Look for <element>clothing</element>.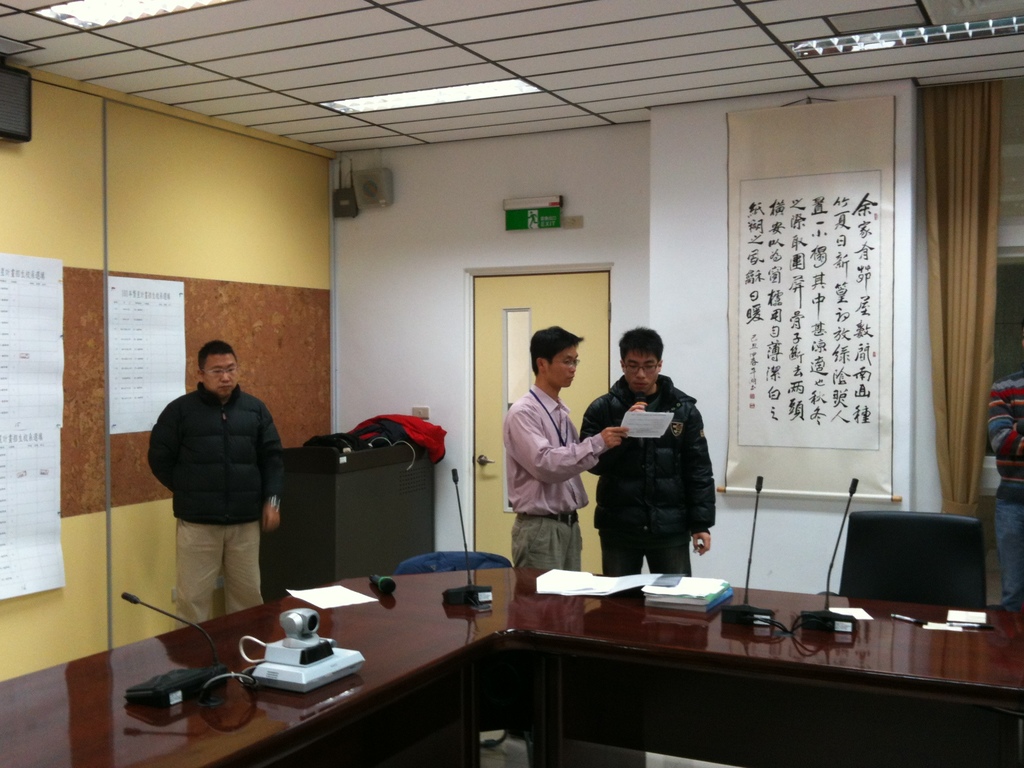
Found: left=577, top=373, right=721, bottom=573.
